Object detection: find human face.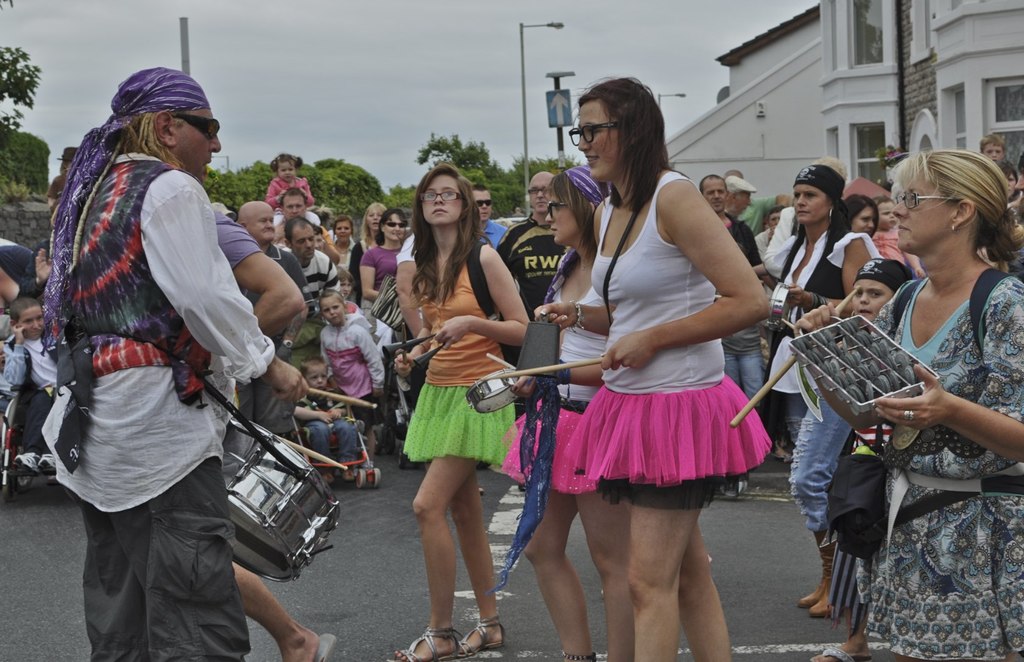
region(424, 169, 461, 224).
